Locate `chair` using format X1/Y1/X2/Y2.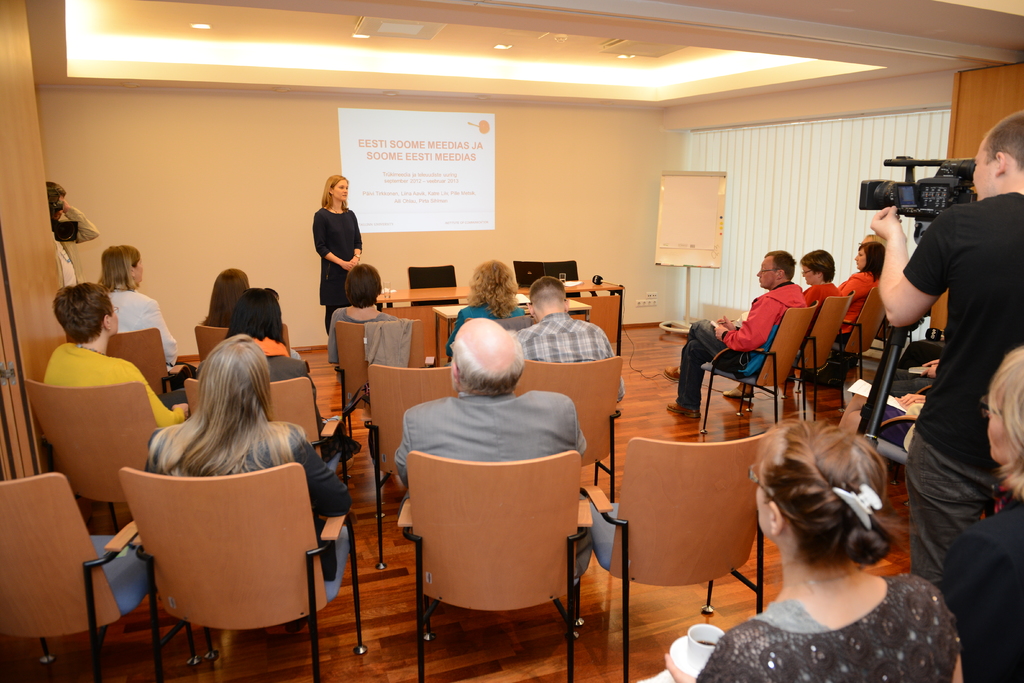
515/261/545/290.
